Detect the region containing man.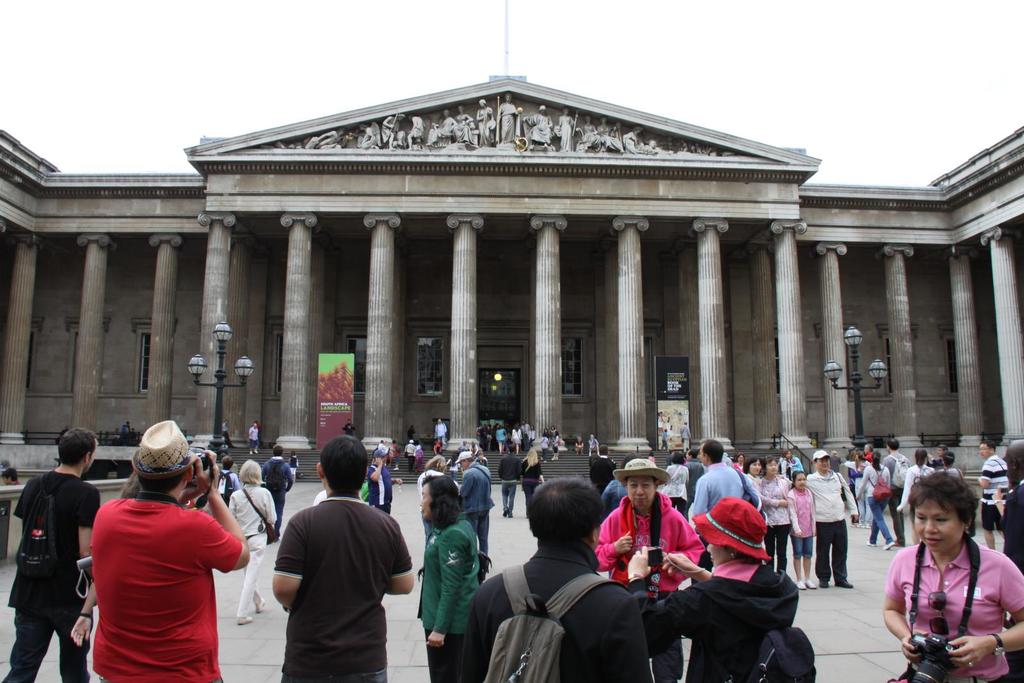
region(217, 454, 239, 504).
